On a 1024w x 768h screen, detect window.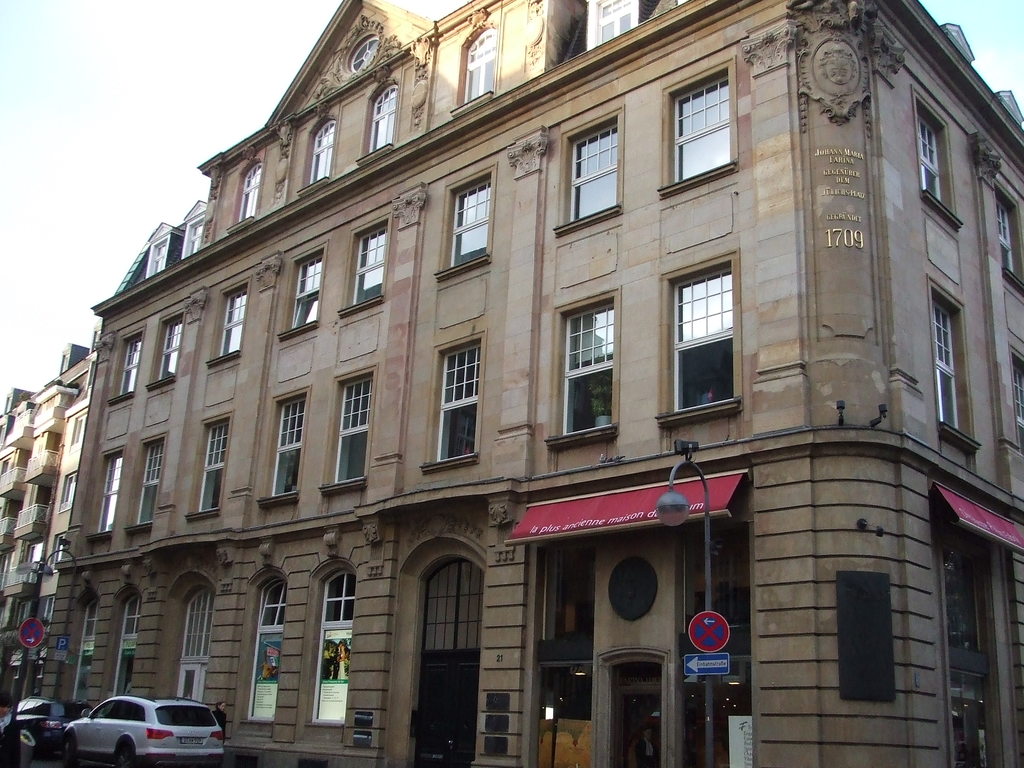
box=[0, 549, 14, 585].
